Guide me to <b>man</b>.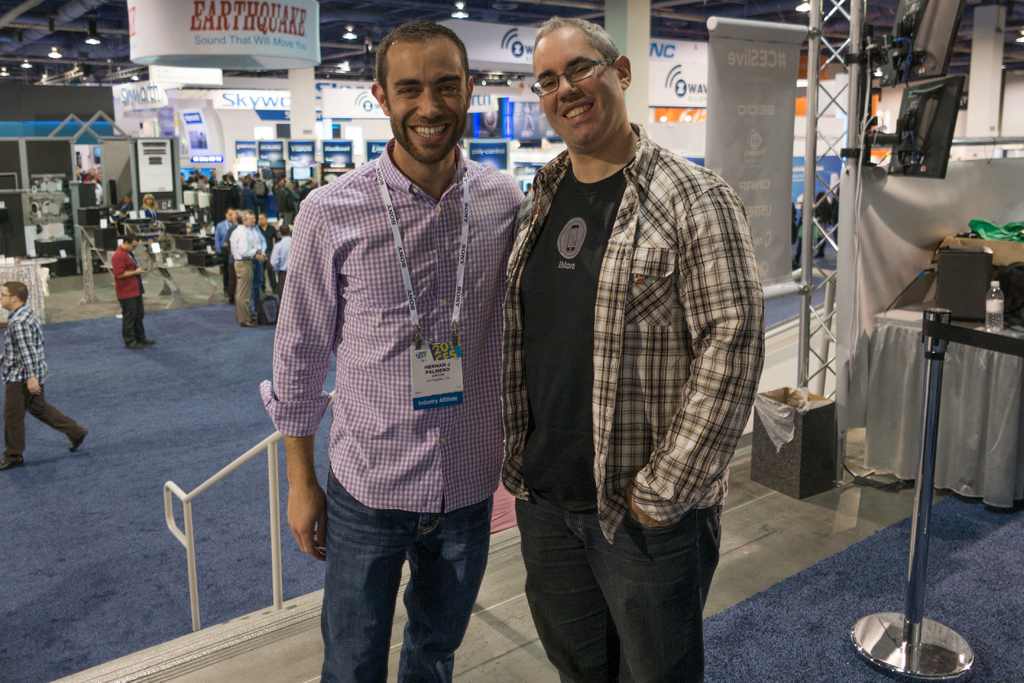
Guidance: x1=258 y1=10 x2=531 y2=682.
